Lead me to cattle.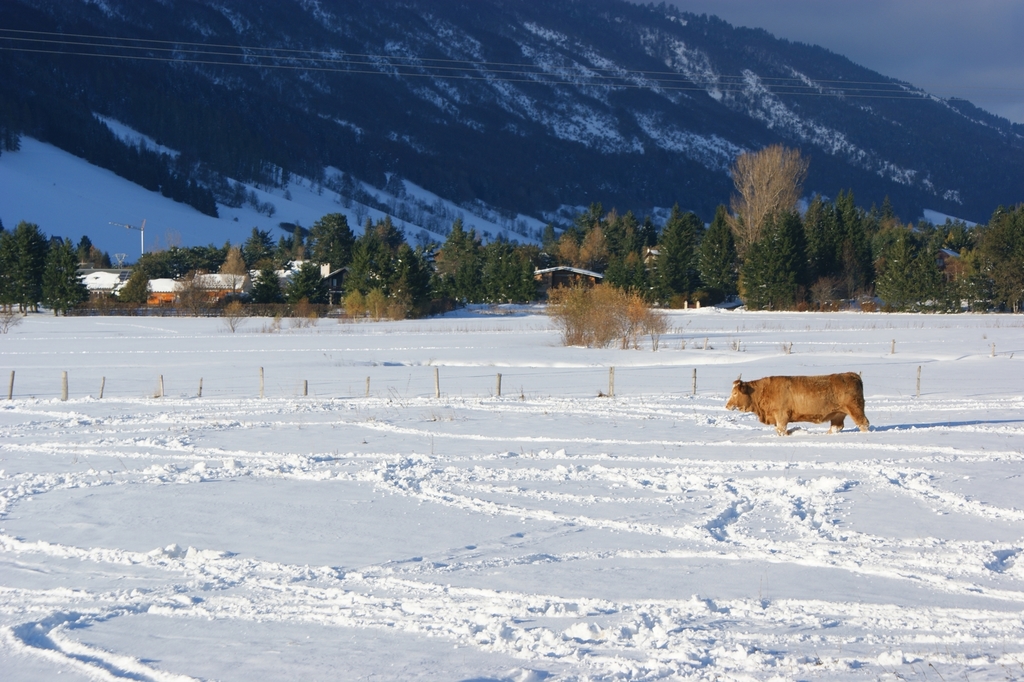
Lead to 728 359 881 447.
